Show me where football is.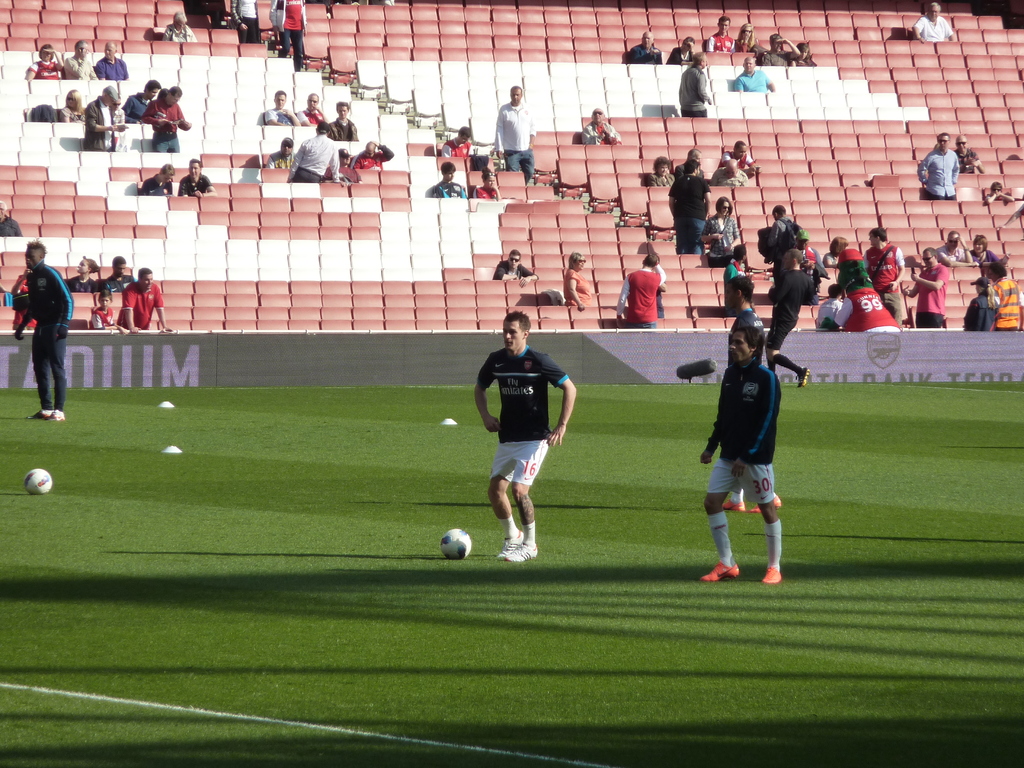
football is at <bbox>22, 467, 52, 495</bbox>.
